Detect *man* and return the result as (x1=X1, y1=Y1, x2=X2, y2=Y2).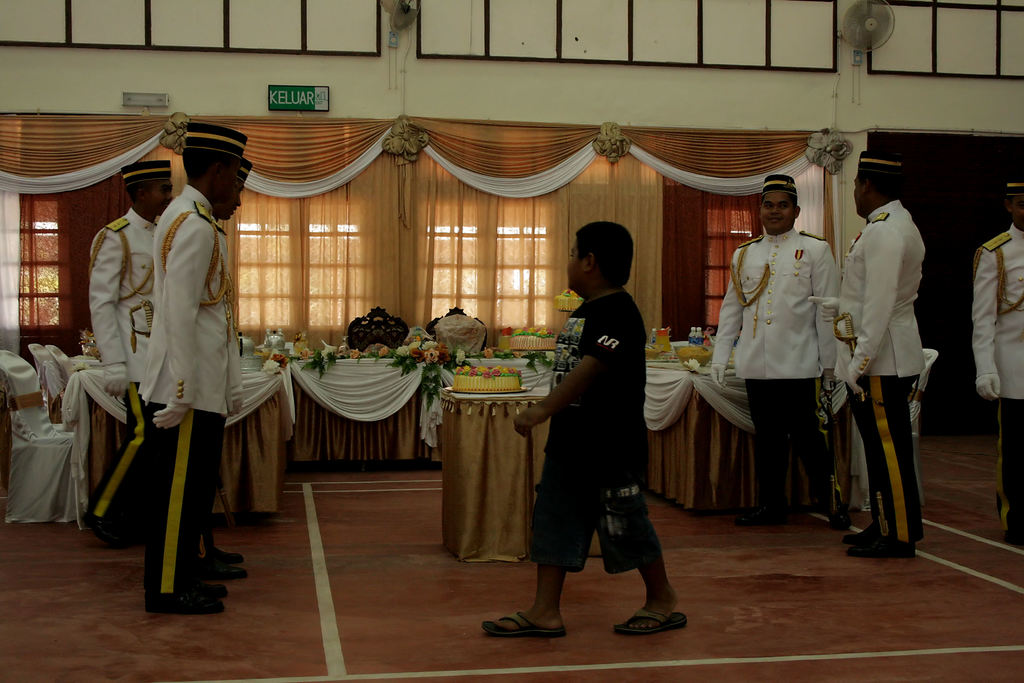
(x1=131, y1=115, x2=228, y2=616).
